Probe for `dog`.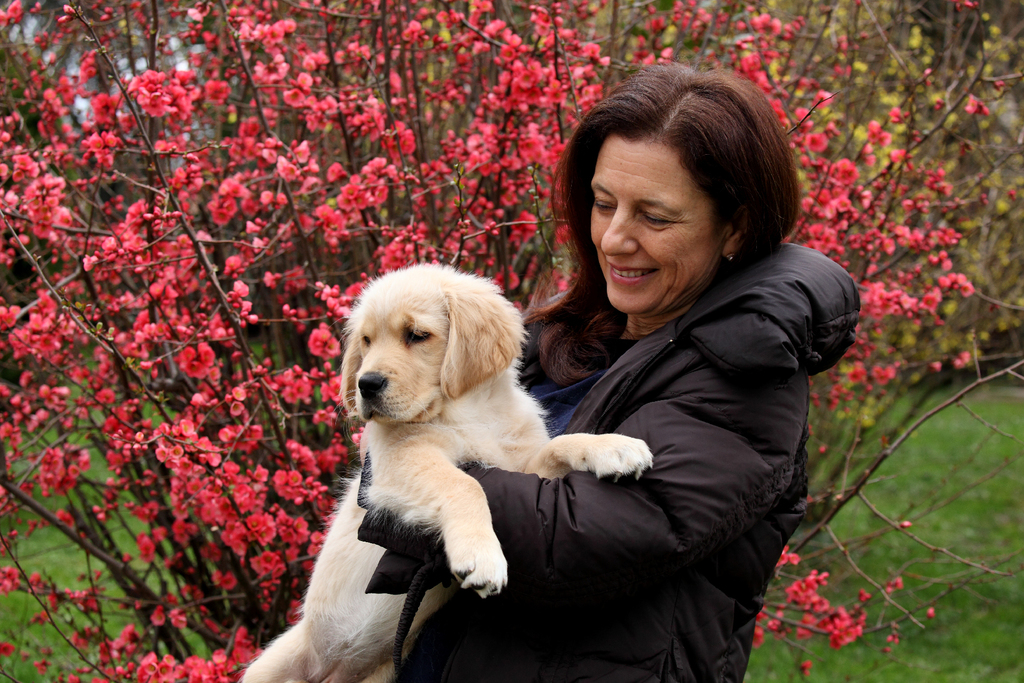
Probe result: {"x1": 237, "y1": 263, "x2": 657, "y2": 682}.
